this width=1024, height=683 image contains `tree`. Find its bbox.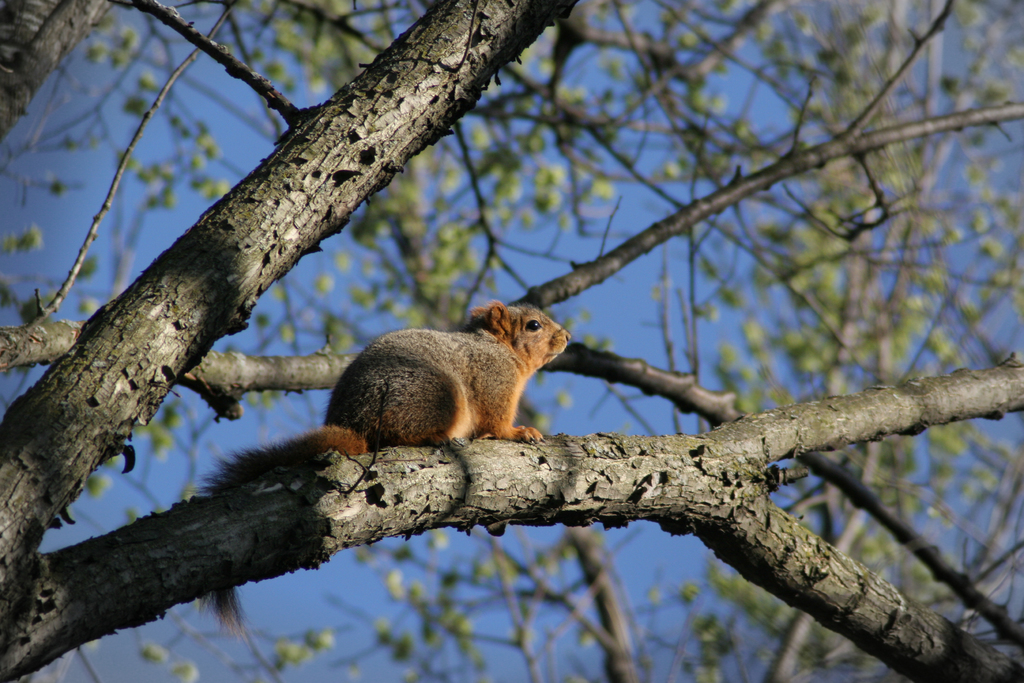
(0,0,1023,682).
